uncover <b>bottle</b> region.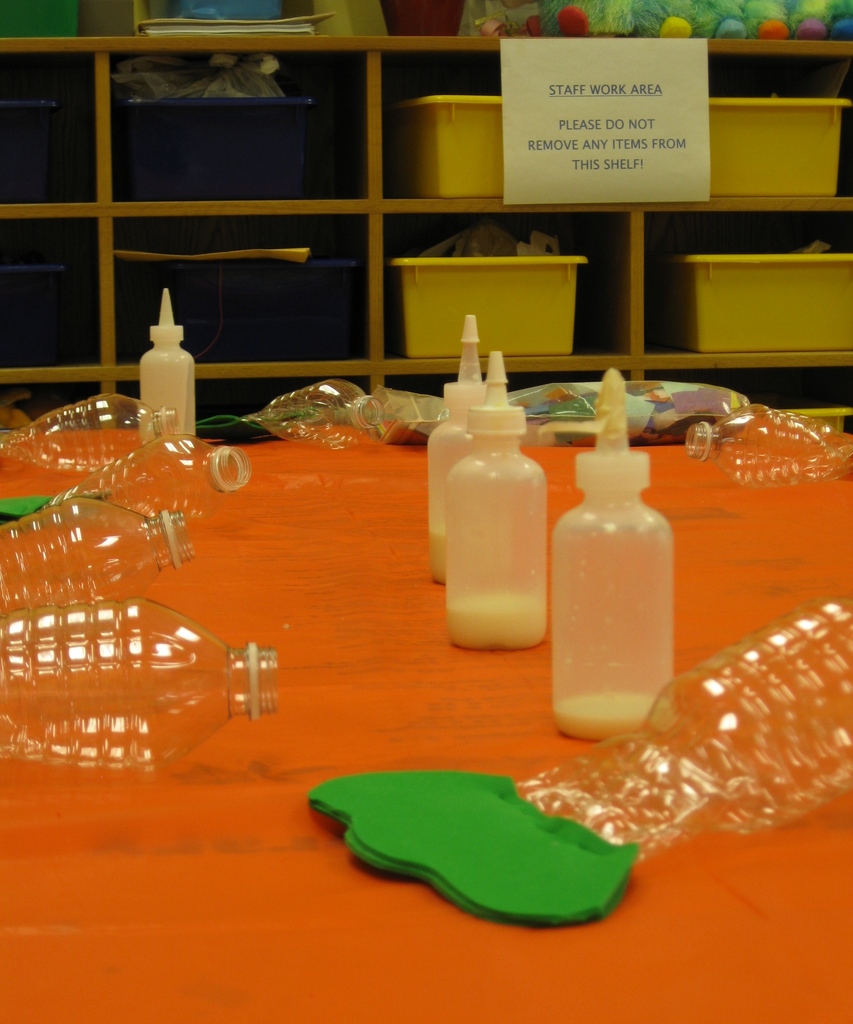
Uncovered: 0,497,200,615.
